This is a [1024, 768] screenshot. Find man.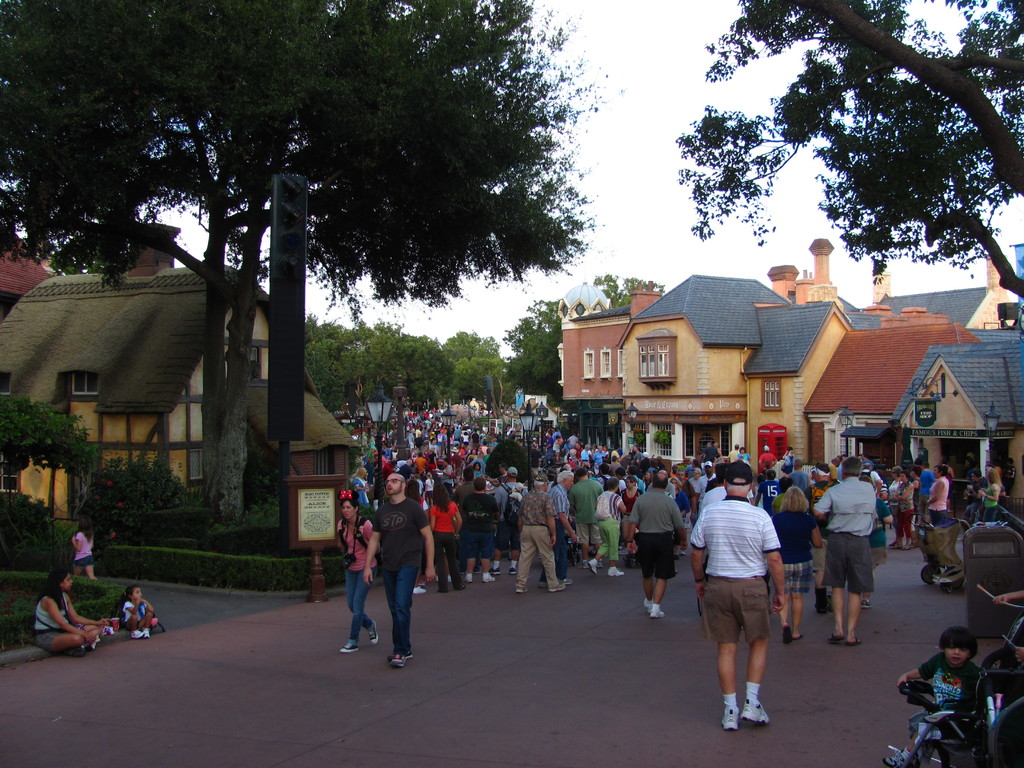
Bounding box: (left=835, top=452, right=847, bottom=481).
